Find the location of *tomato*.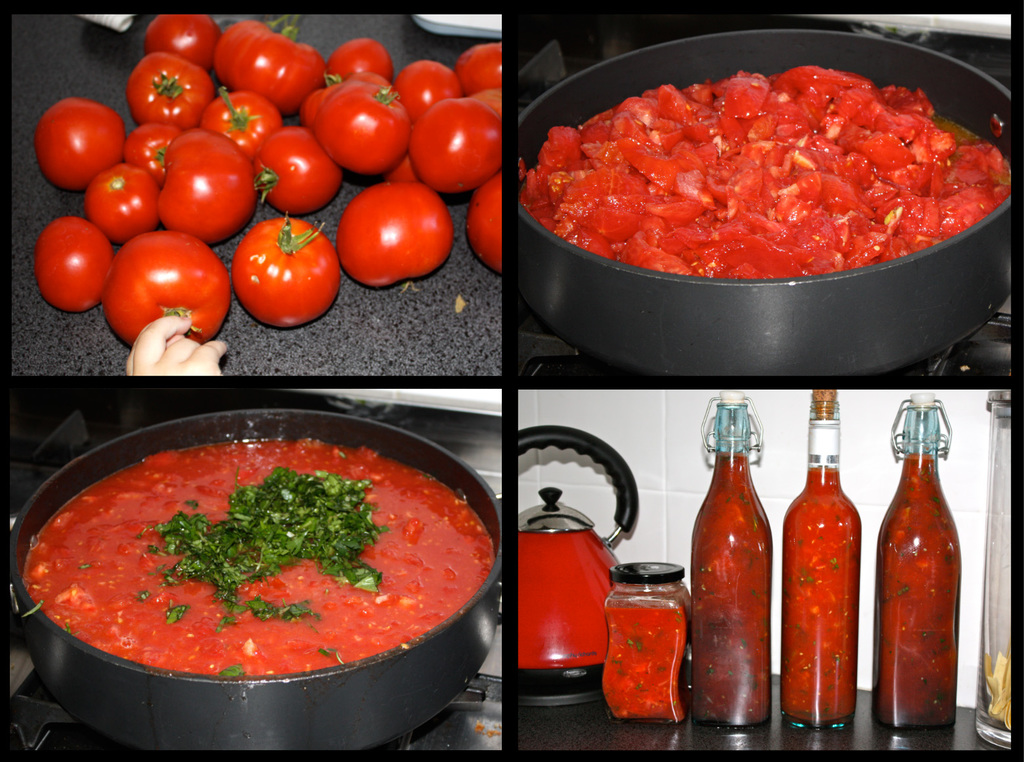
Location: locate(112, 120, 181, 169).
